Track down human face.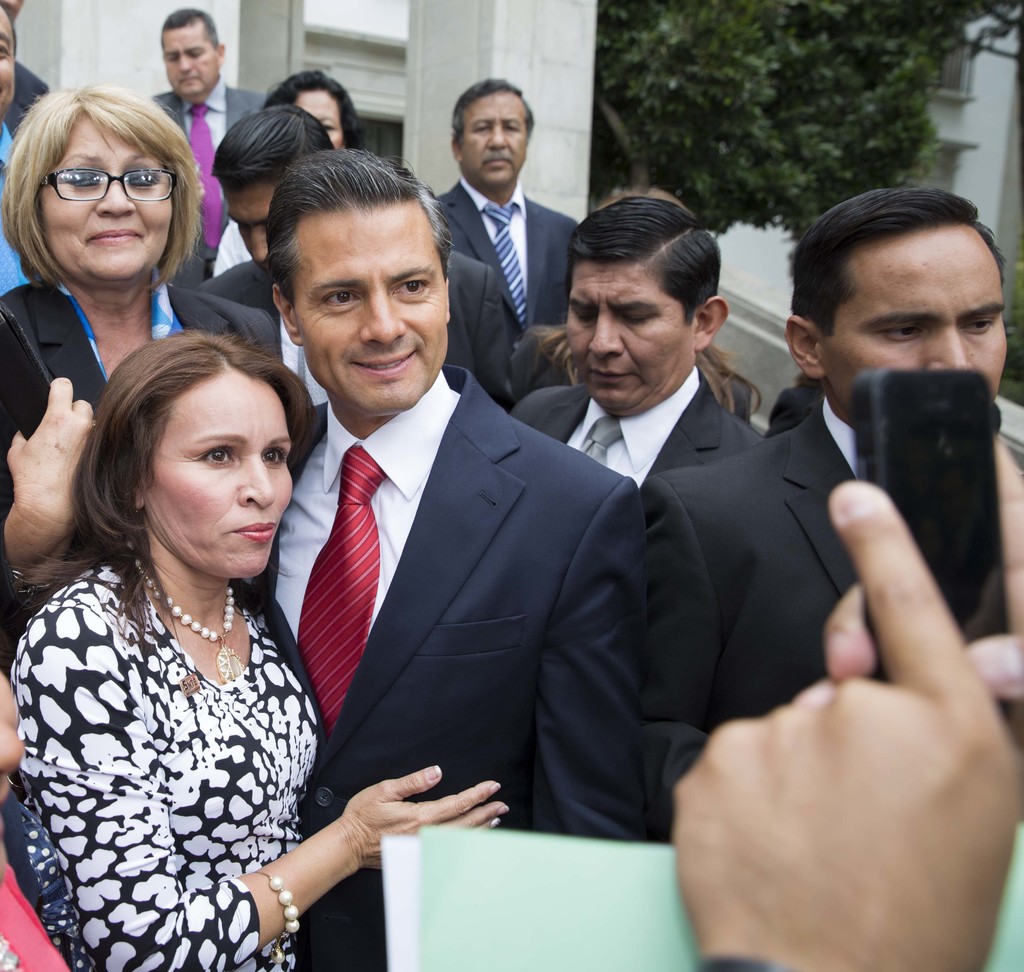
Tracked to box=[224, 187, 279, 273].
